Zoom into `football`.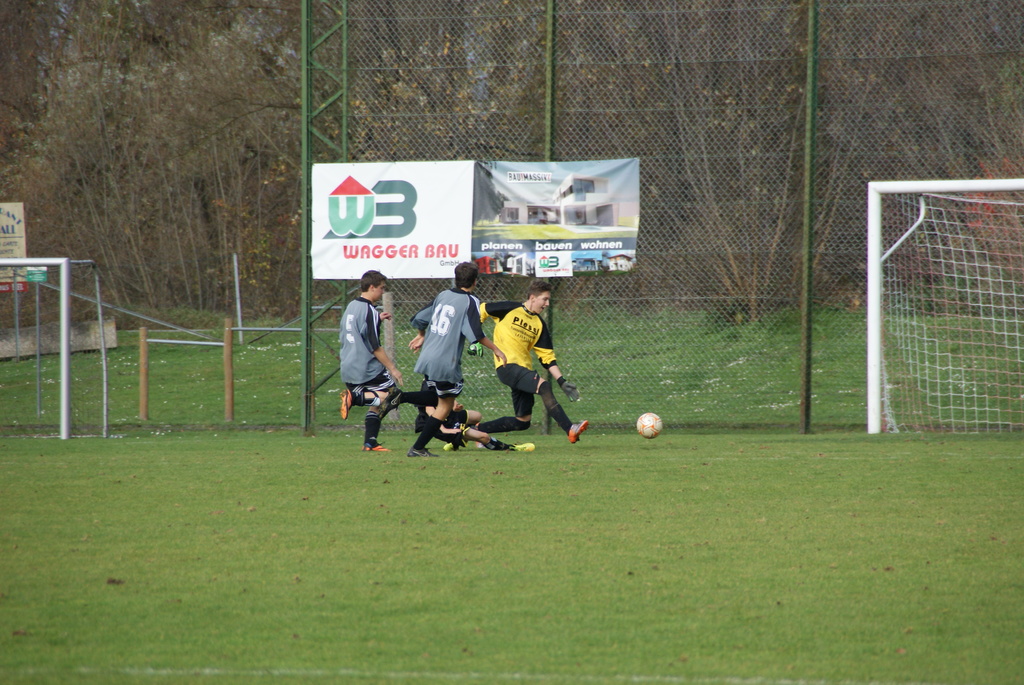
Zoom target: crop(637, 411, 664, 440).
